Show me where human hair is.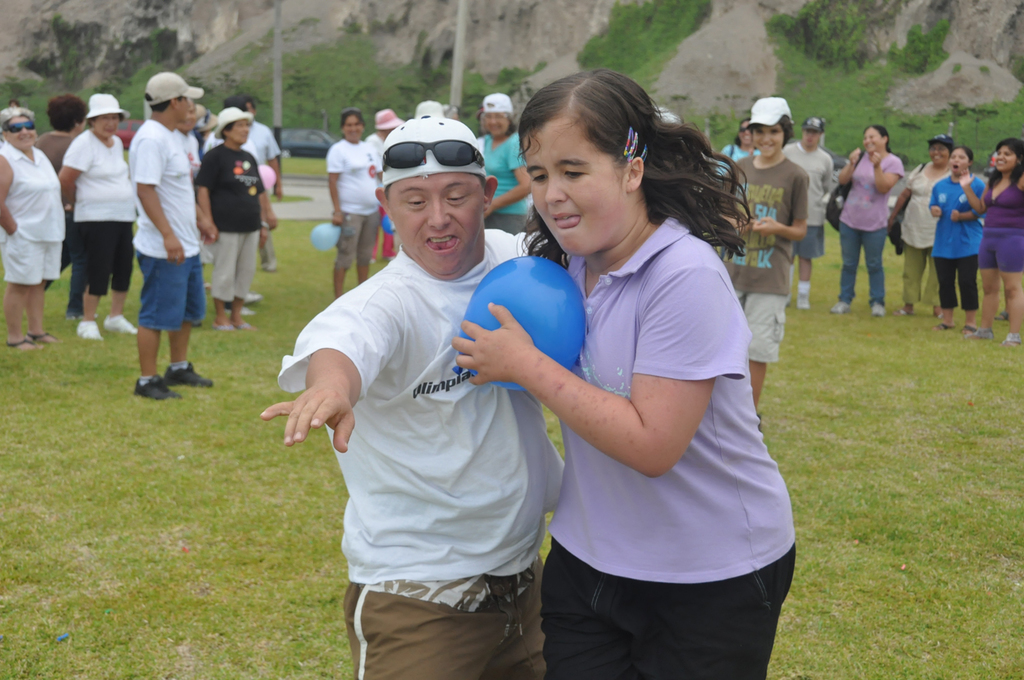
human hair is at x1=985 y1=137 x2=1023 y2=192.
